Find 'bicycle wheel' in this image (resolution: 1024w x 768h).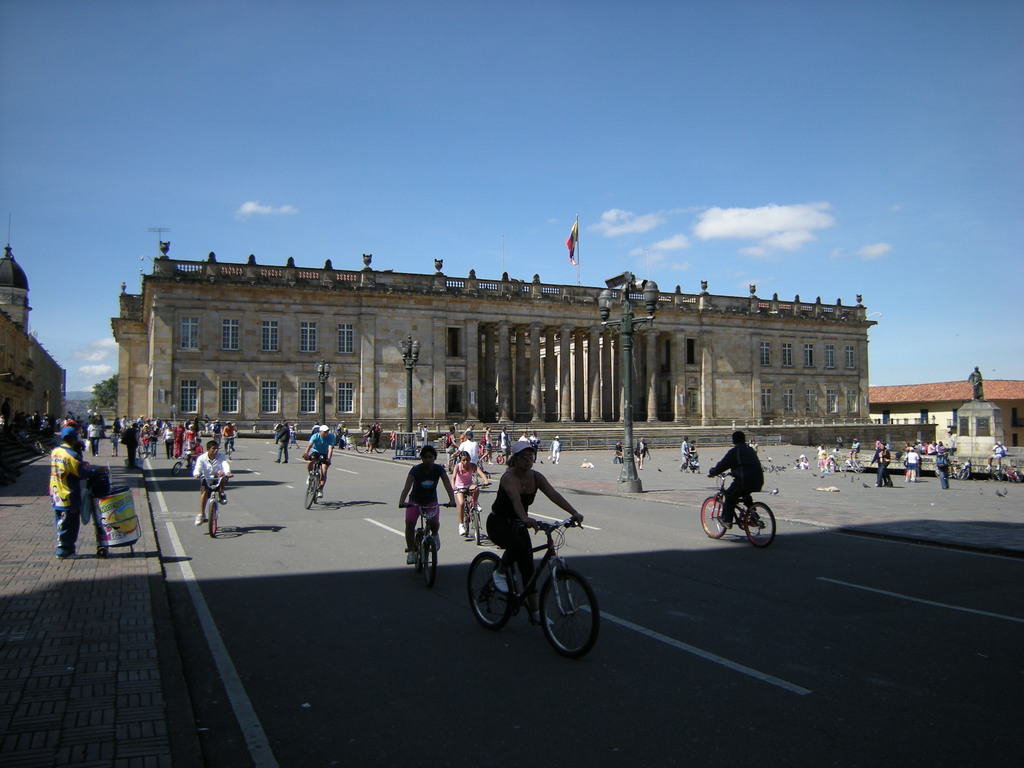
{"x1": 463, "y1": 502, "x2": 468, "y2": 537}.
